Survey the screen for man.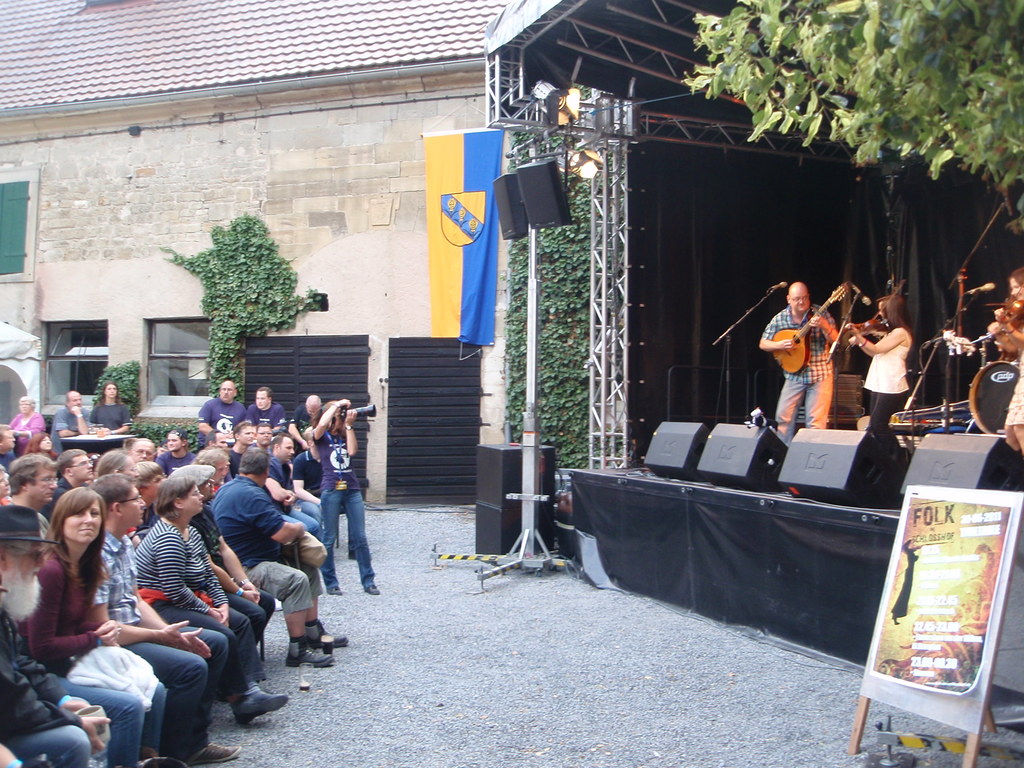
Survey found: region(121, 432, 157, 462).
